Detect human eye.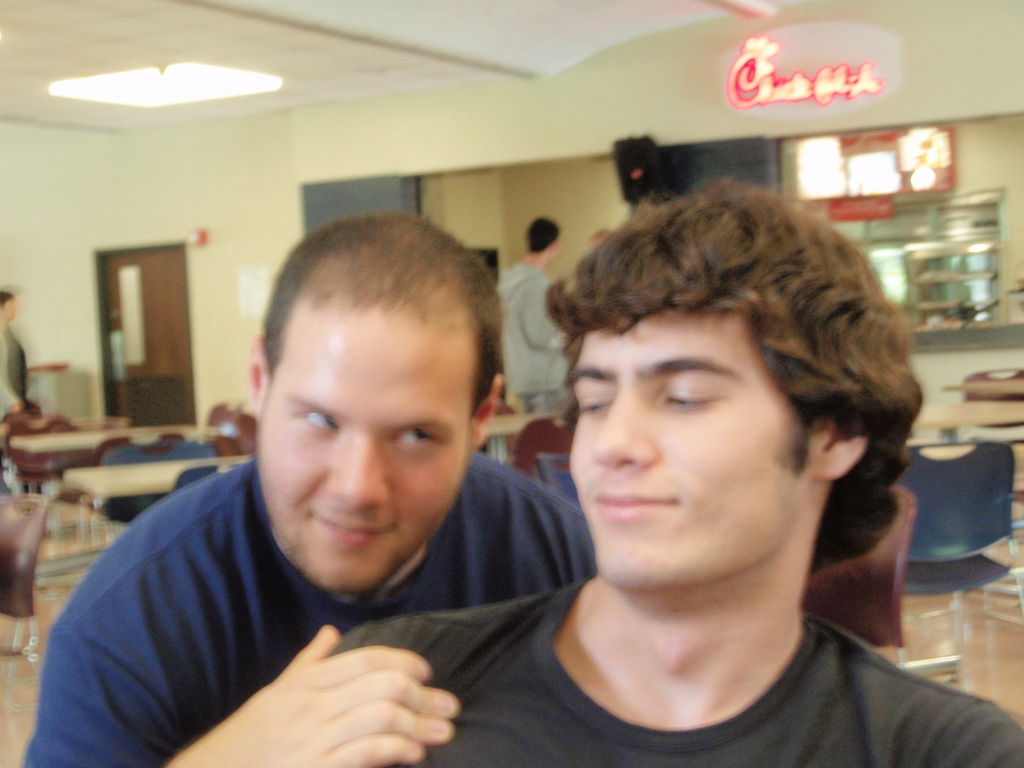
Detected at (x1=388, y1=420, x2=439, y2=447).
